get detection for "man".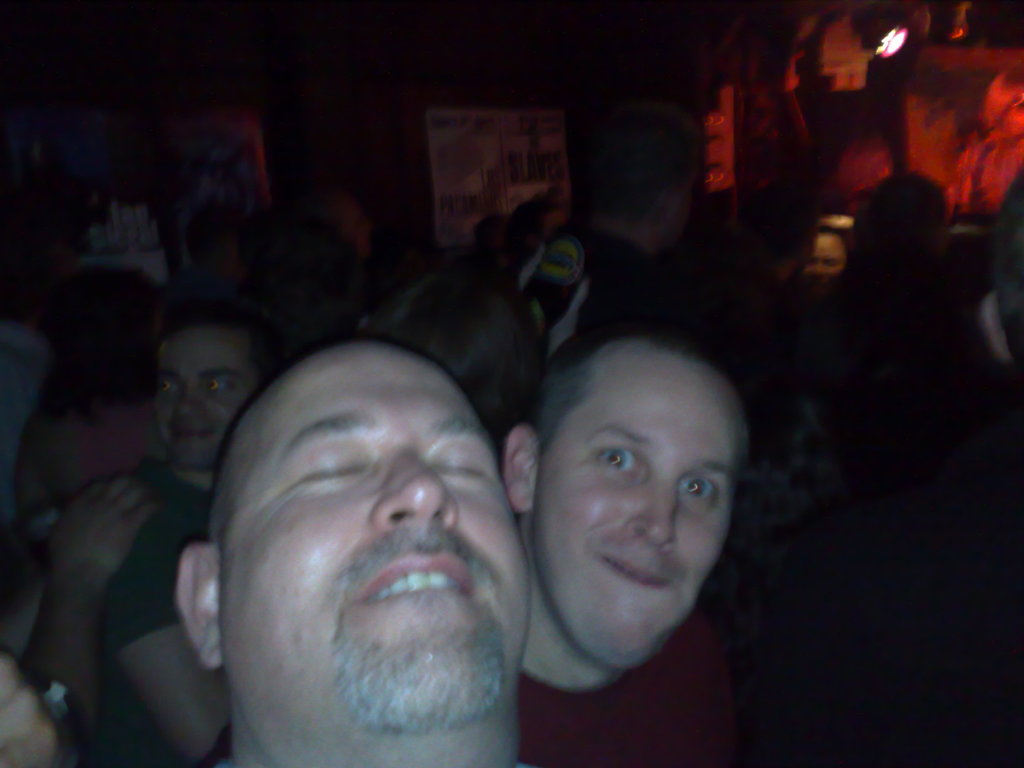
Detection: bbox=(68, 307, 278, 767).
